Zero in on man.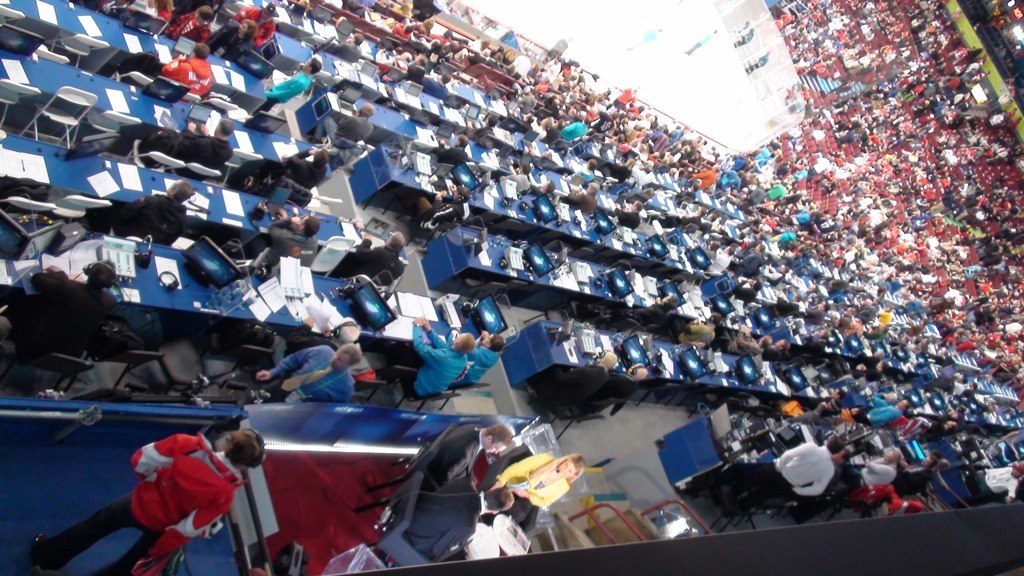
Zeroed in: locate(462, 323, 512, 388).
